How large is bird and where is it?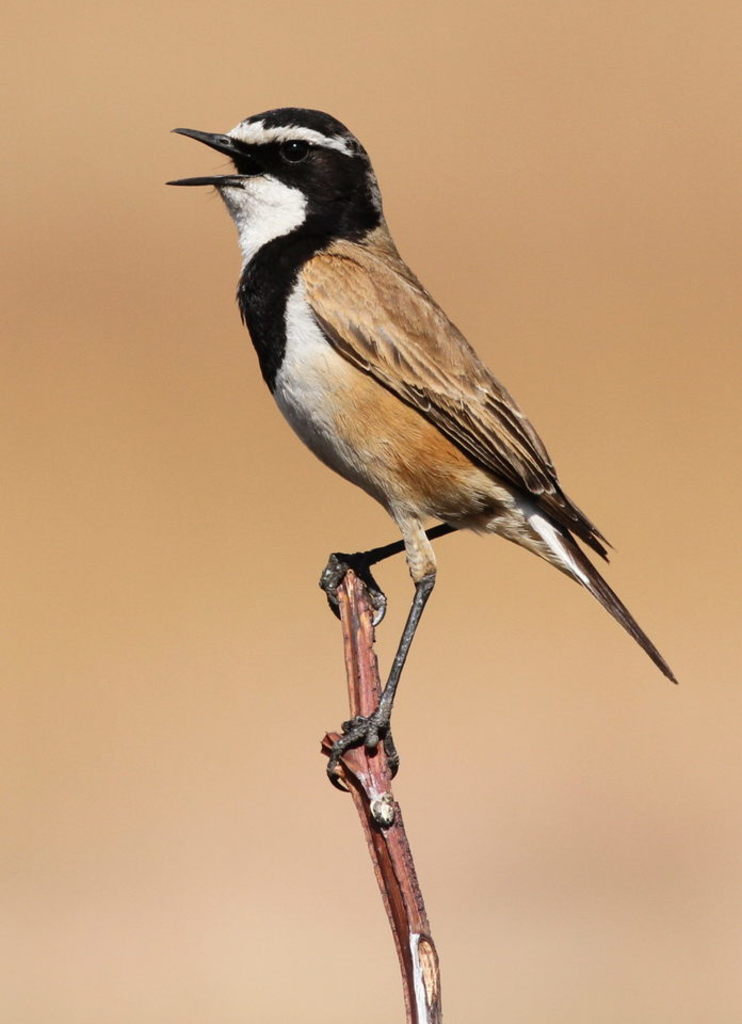
Bounding box: bbox(160, 114, 679, 724).
